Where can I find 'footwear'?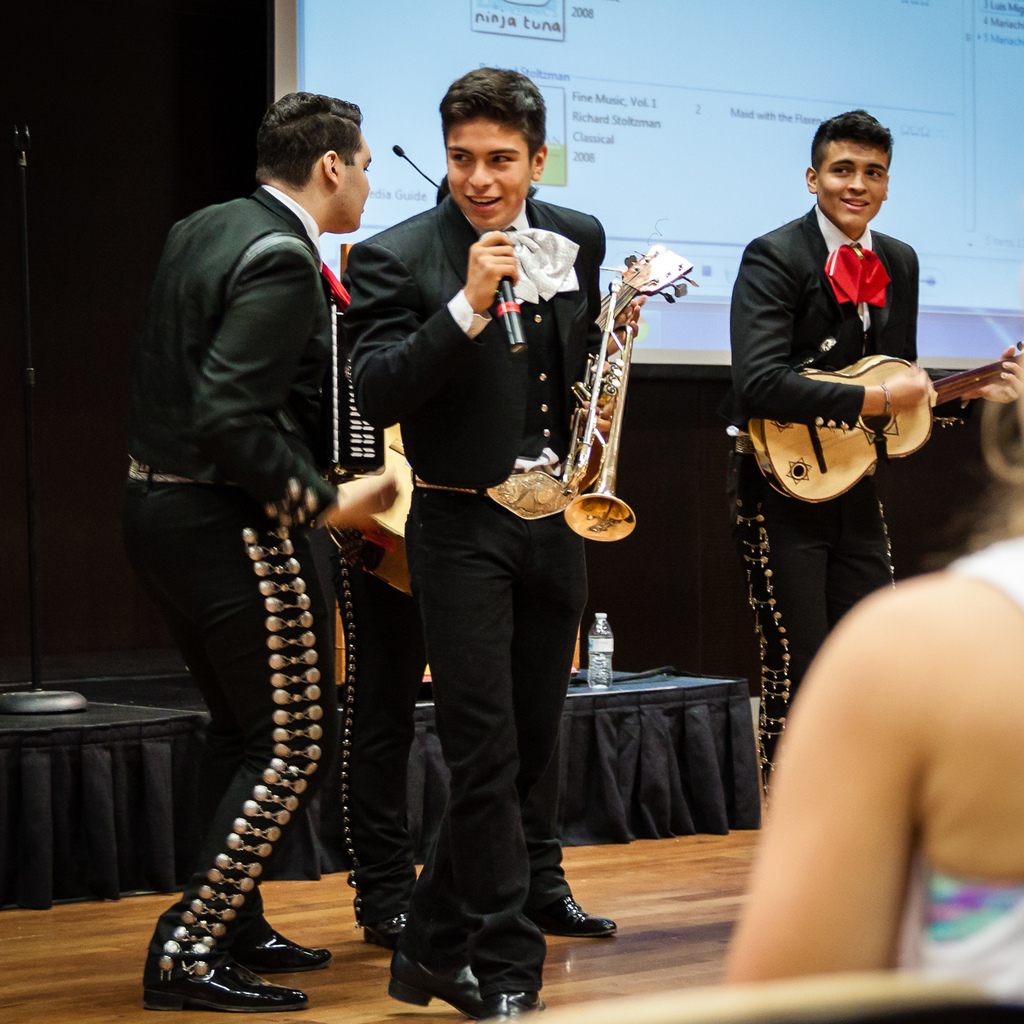
You can find it at bbox=(222, 920, 336, 973).
